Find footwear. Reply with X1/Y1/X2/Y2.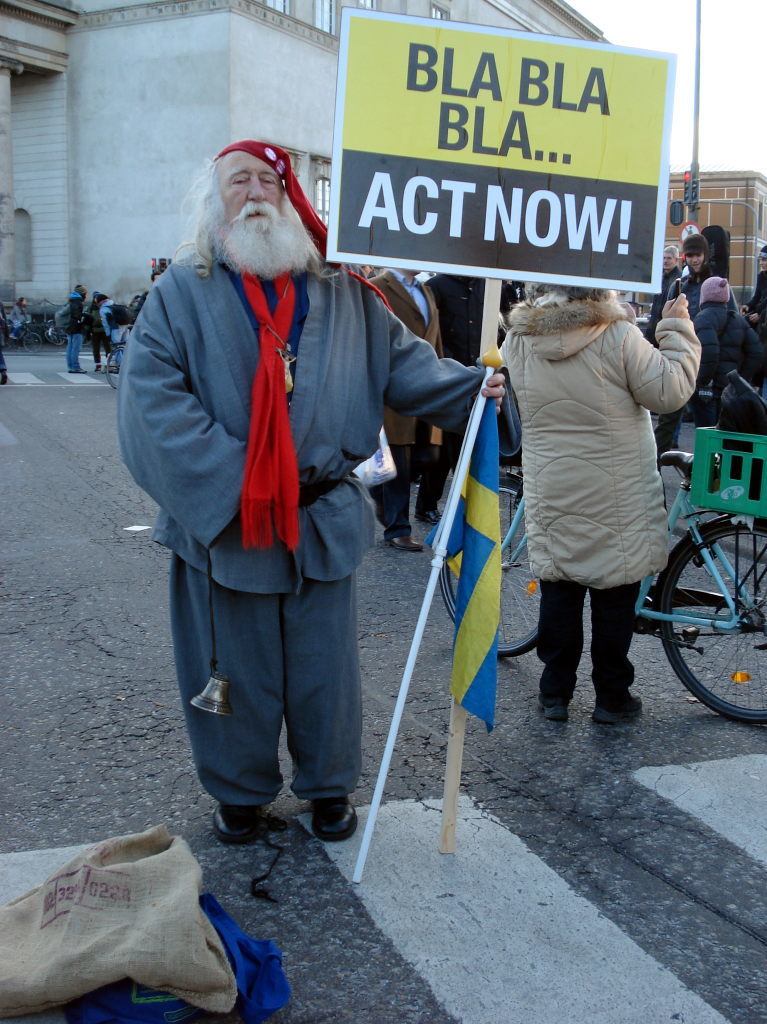
539/701/567/721.
